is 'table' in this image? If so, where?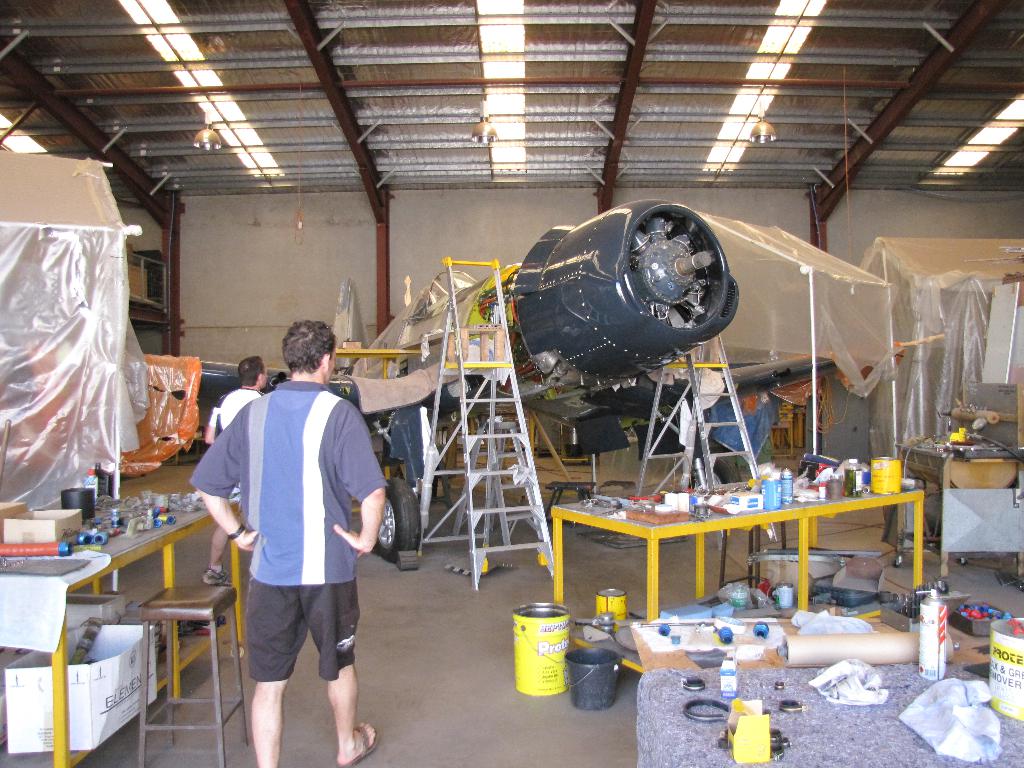
Yes, at l=330, t=342, r=429, b=452.
